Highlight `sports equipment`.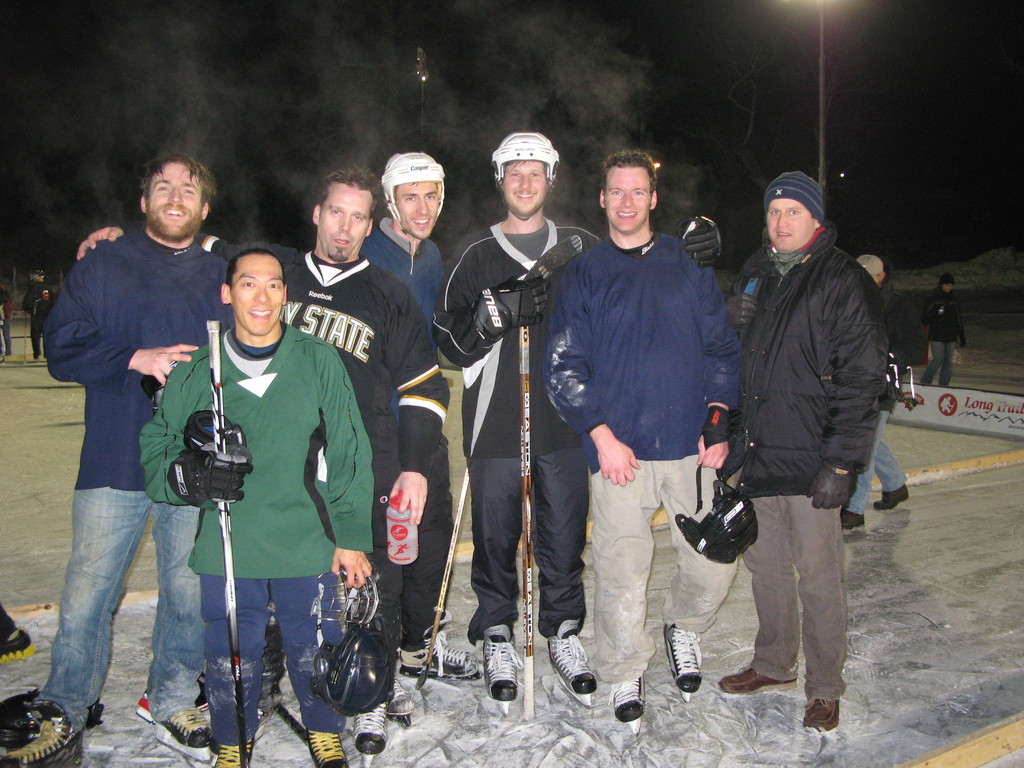
Highlighted region: [x1=492, y1=131, x2=558, y2=220].
